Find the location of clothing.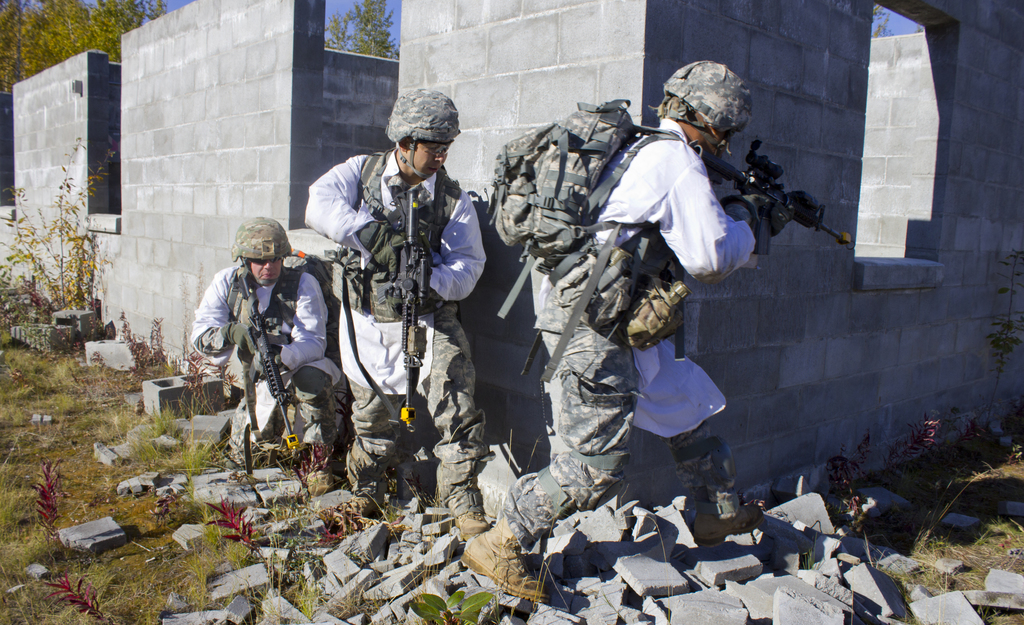
Location: x1=495 y1=115 x2=758 y2=551.
